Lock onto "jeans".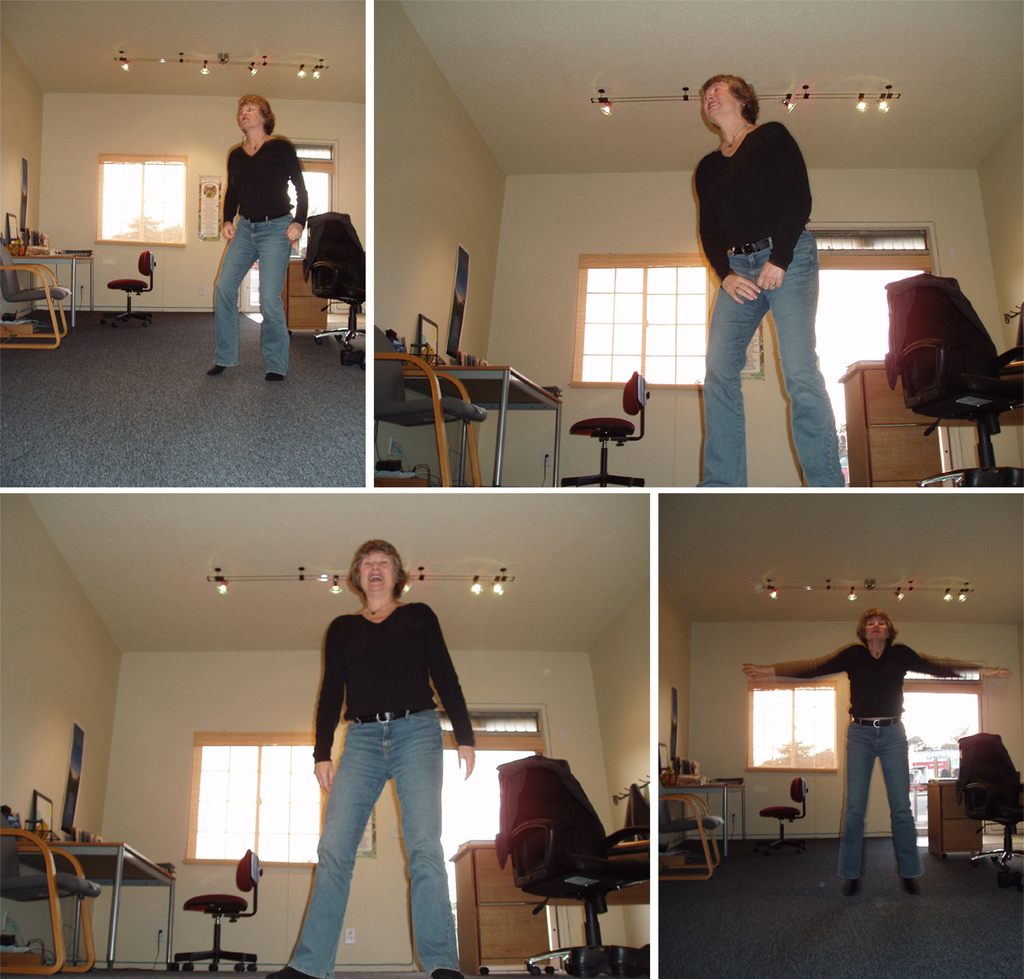
Locked: {"left": 701, "top": 212, "right": 846, "bottom": 487}.
